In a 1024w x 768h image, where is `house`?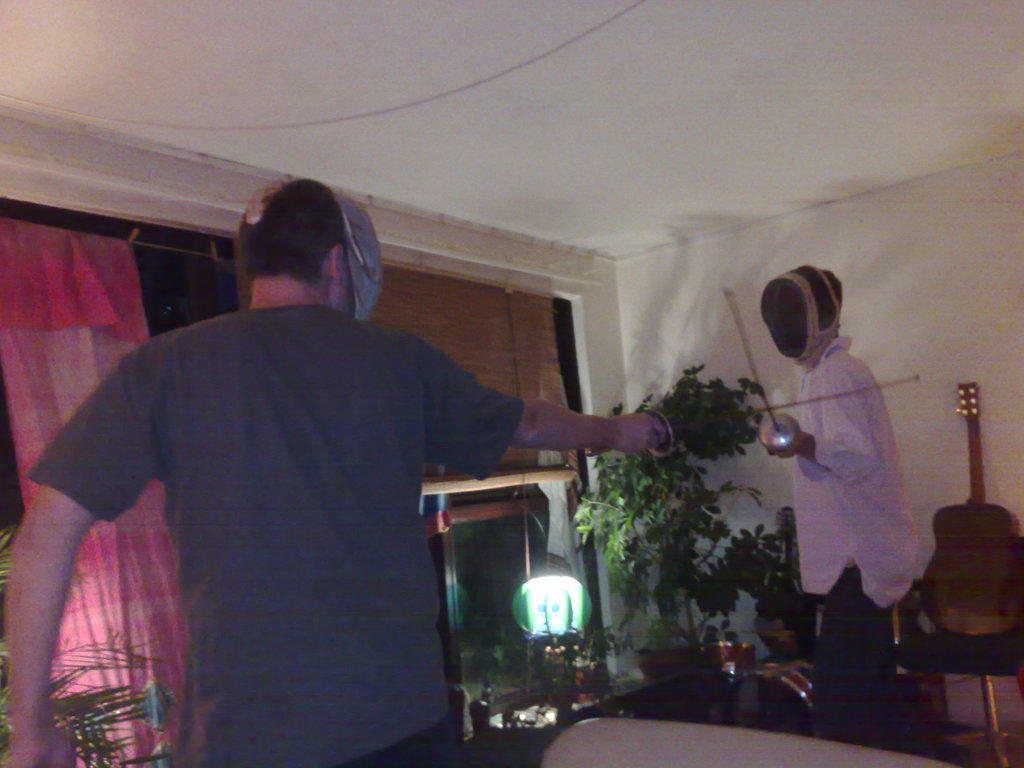
box(0, 0, 1023, 767).
